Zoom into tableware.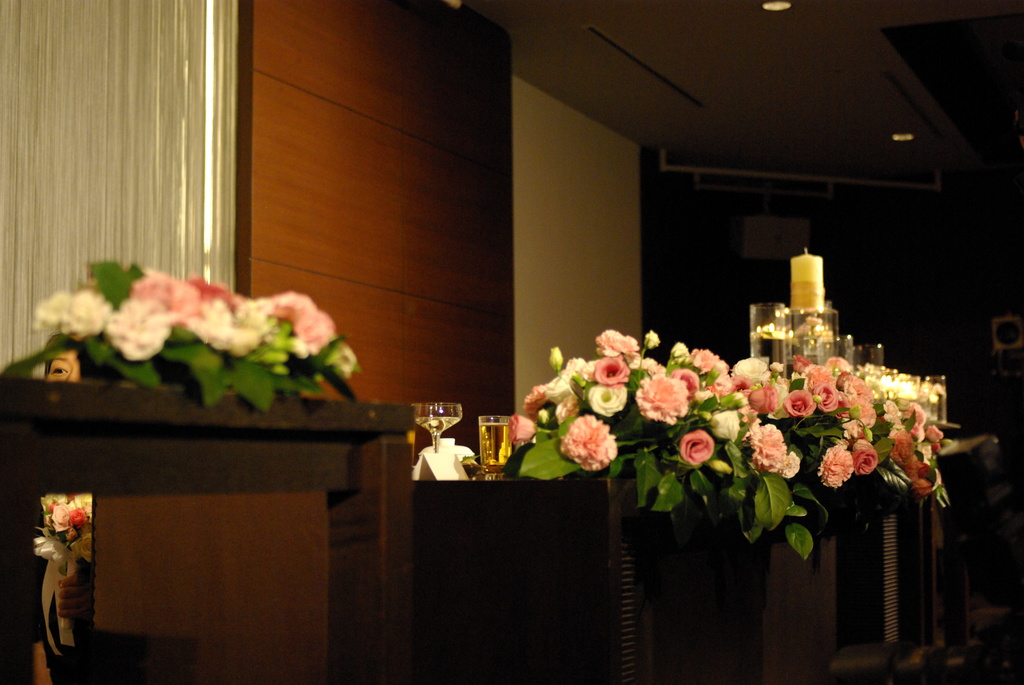
Zoom target: (left=413, top=402, right=465, bottom=455).
